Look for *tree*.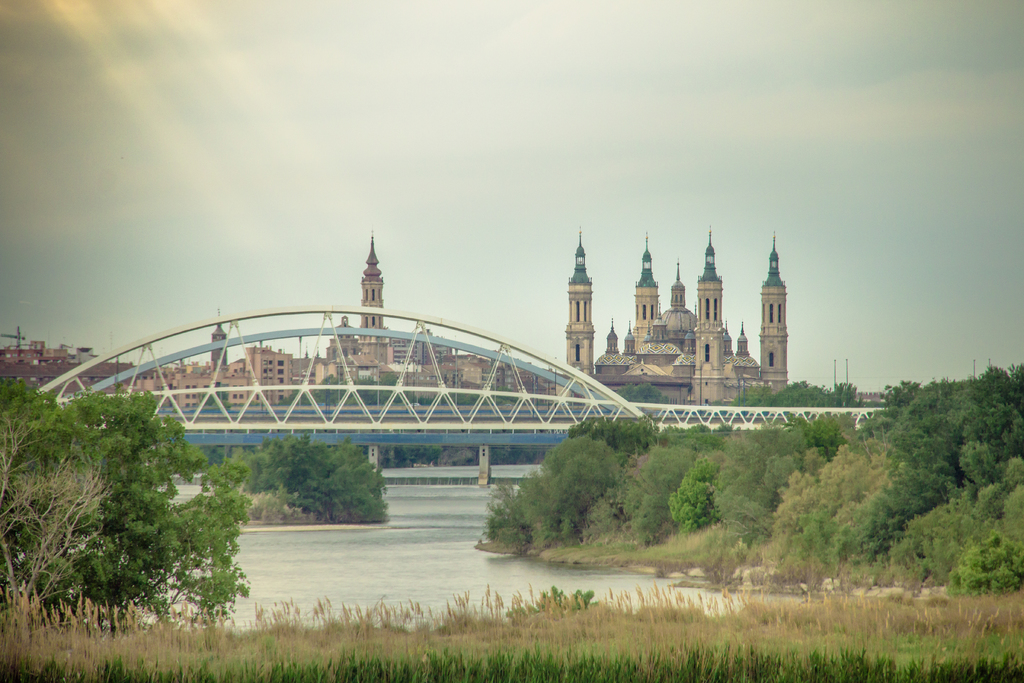
Found: rect(284, 370, 457, 420).
